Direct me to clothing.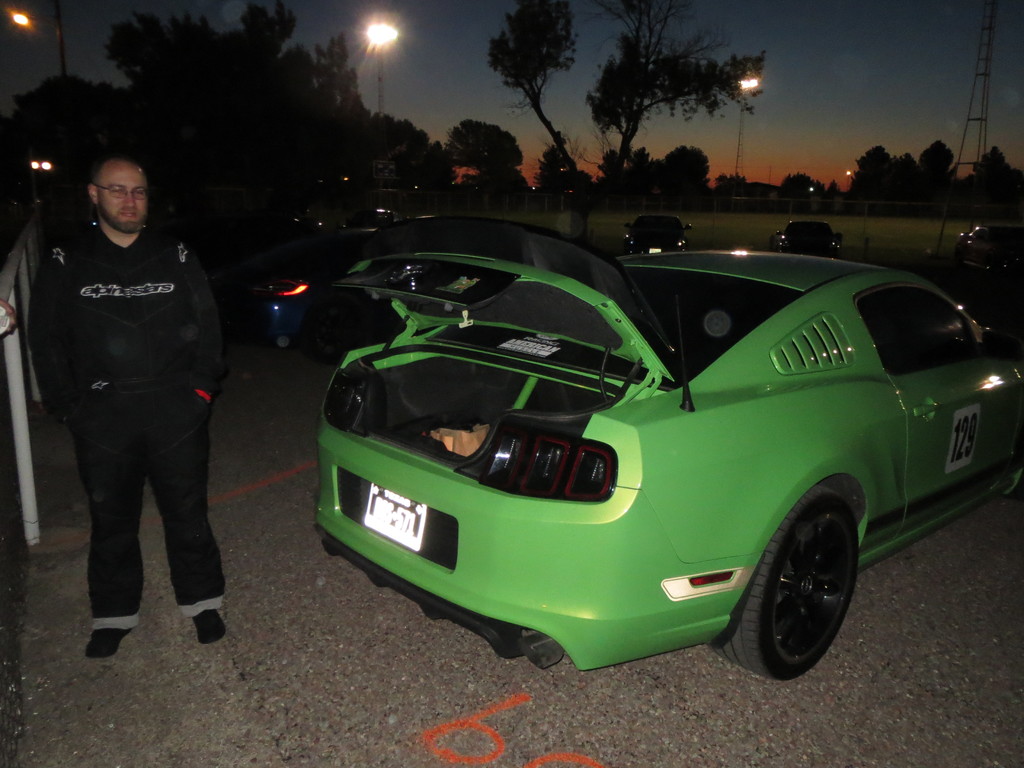
Direction: locate(31, 157, 230, 632).
